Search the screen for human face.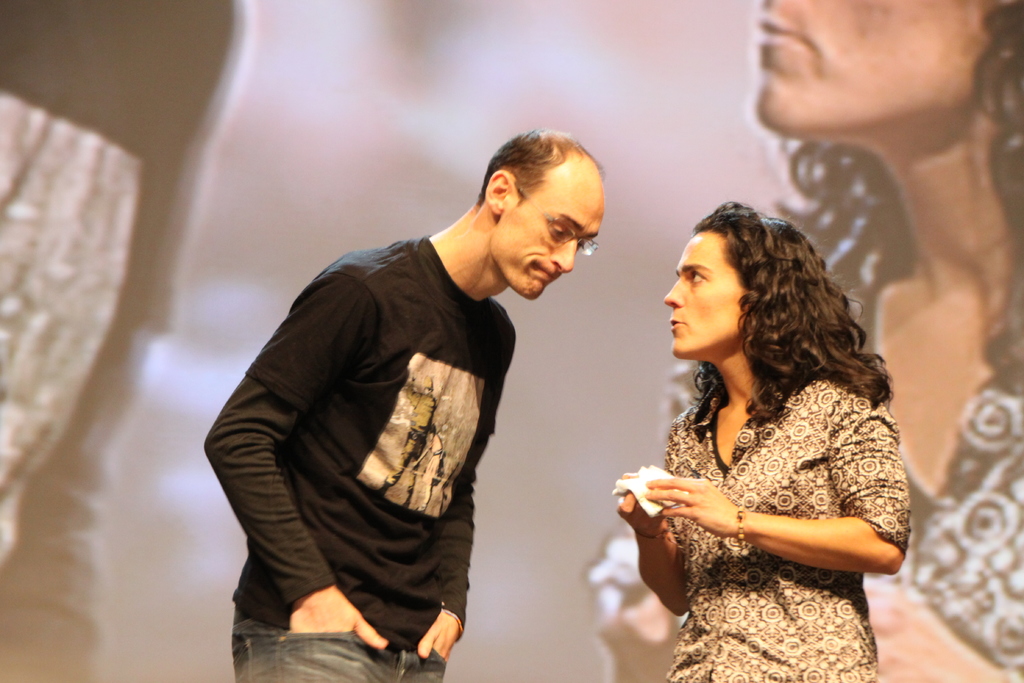
Found at [493,173,604,303].
